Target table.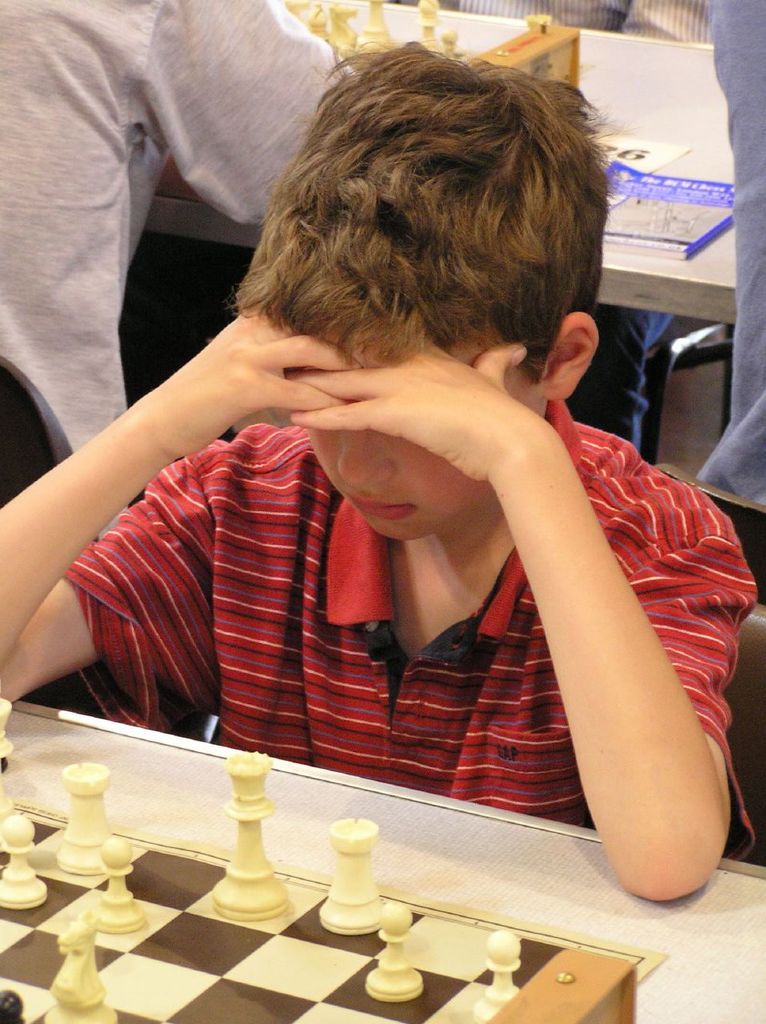
Target region: 0,725,679,987.
